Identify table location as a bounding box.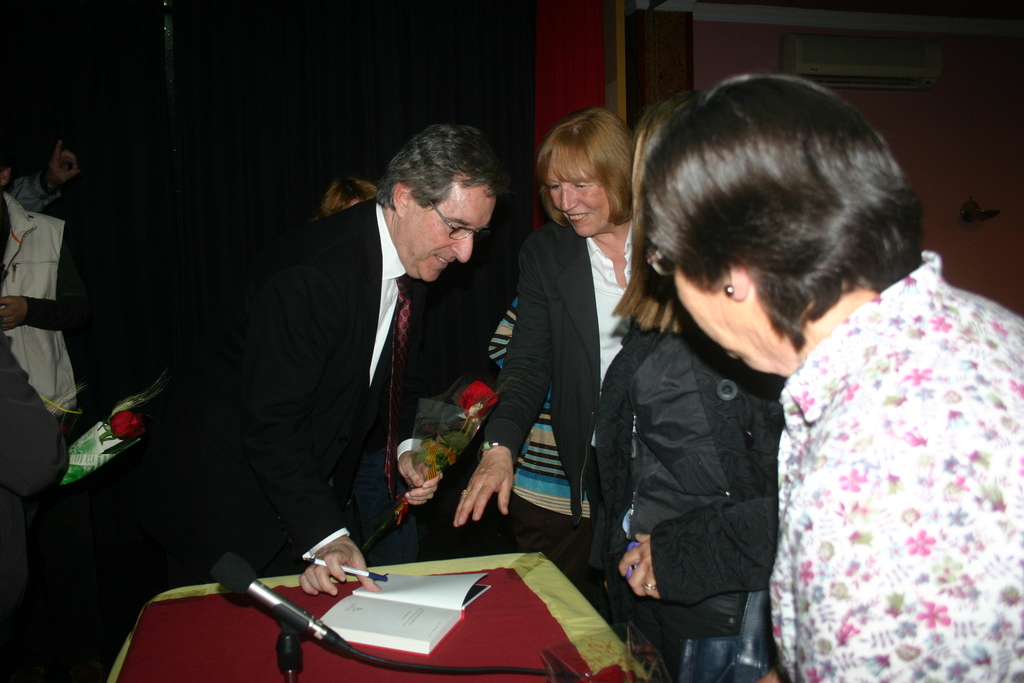
box(165, 546, 636, 682).
